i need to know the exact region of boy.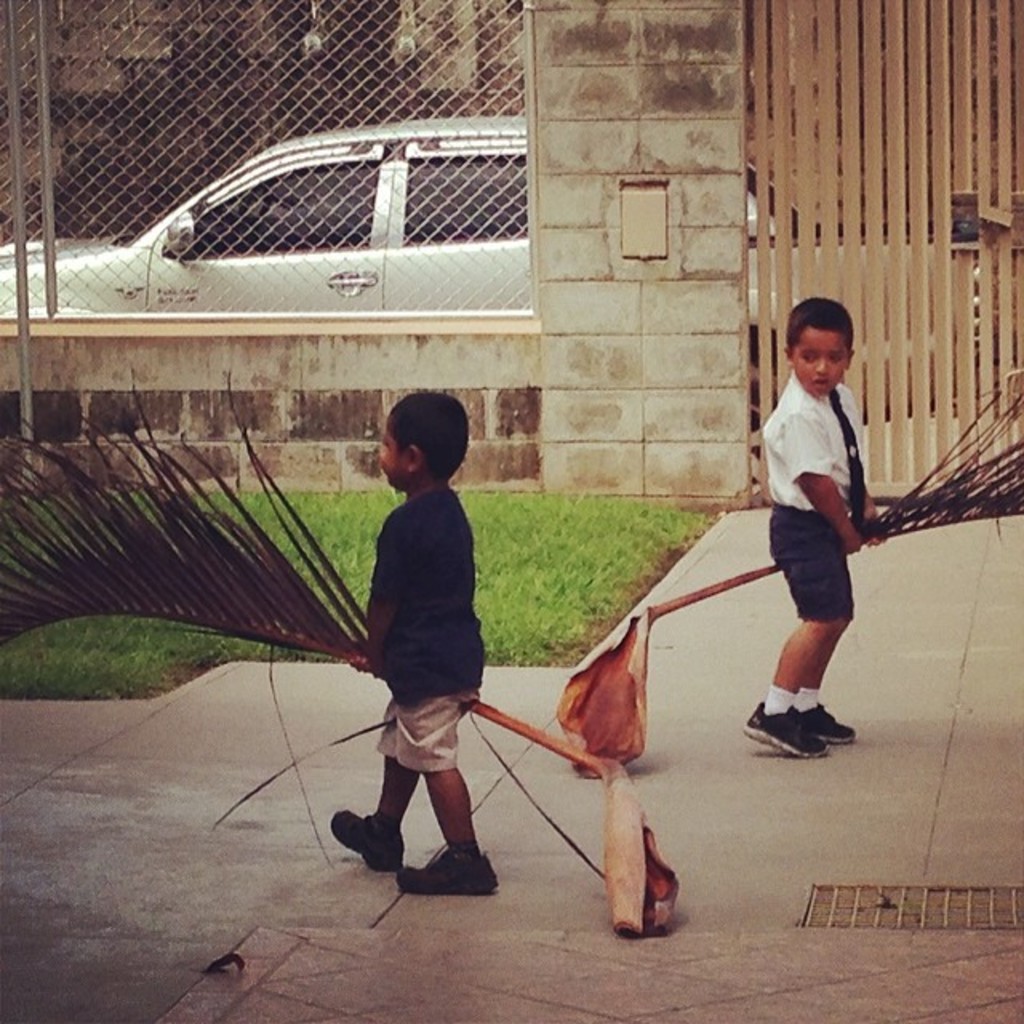
Region: (x1=709, y1=290, x2=915, y2=792).
